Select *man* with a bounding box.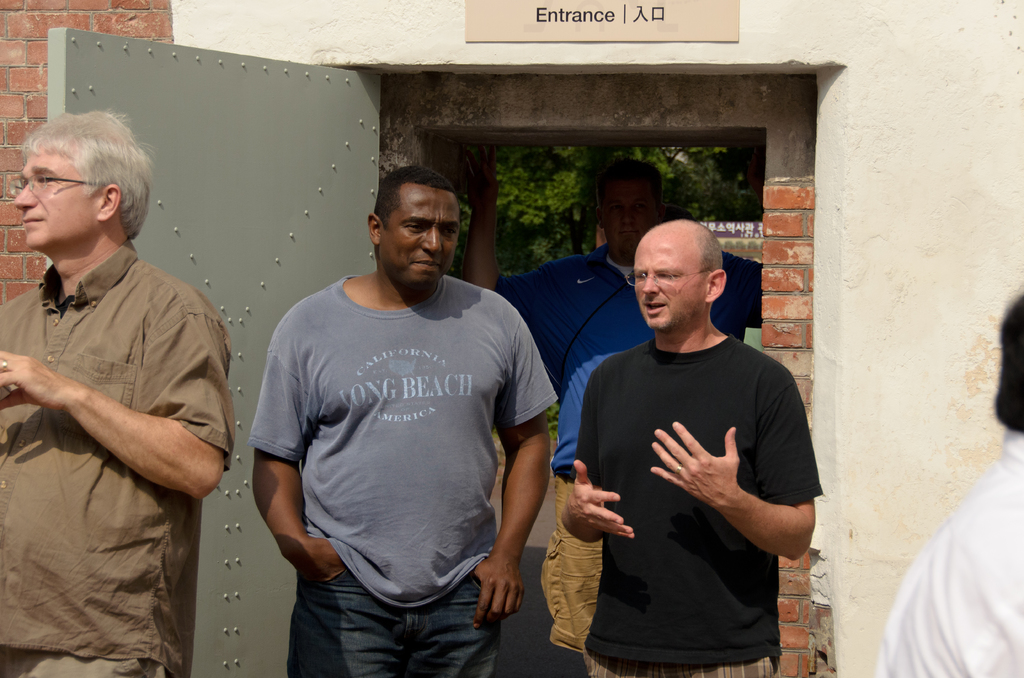
x1=451, y1=152, x2=775, y2=674.
